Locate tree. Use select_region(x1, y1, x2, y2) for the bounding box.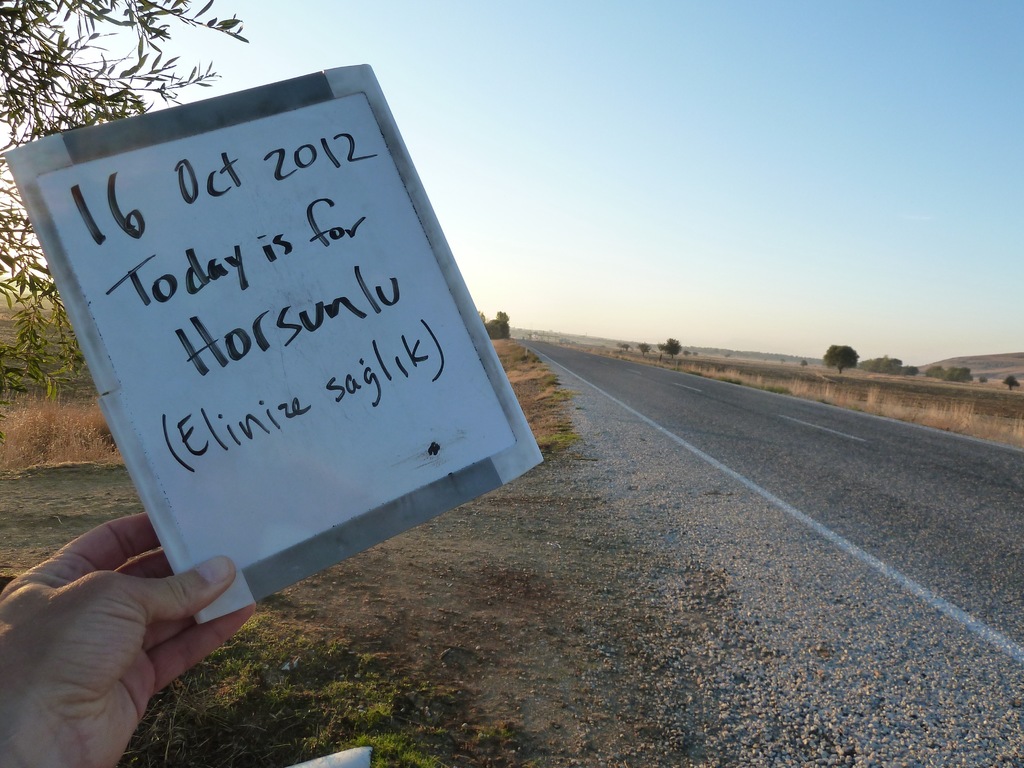
select_region(658, 336, 684, 360).
